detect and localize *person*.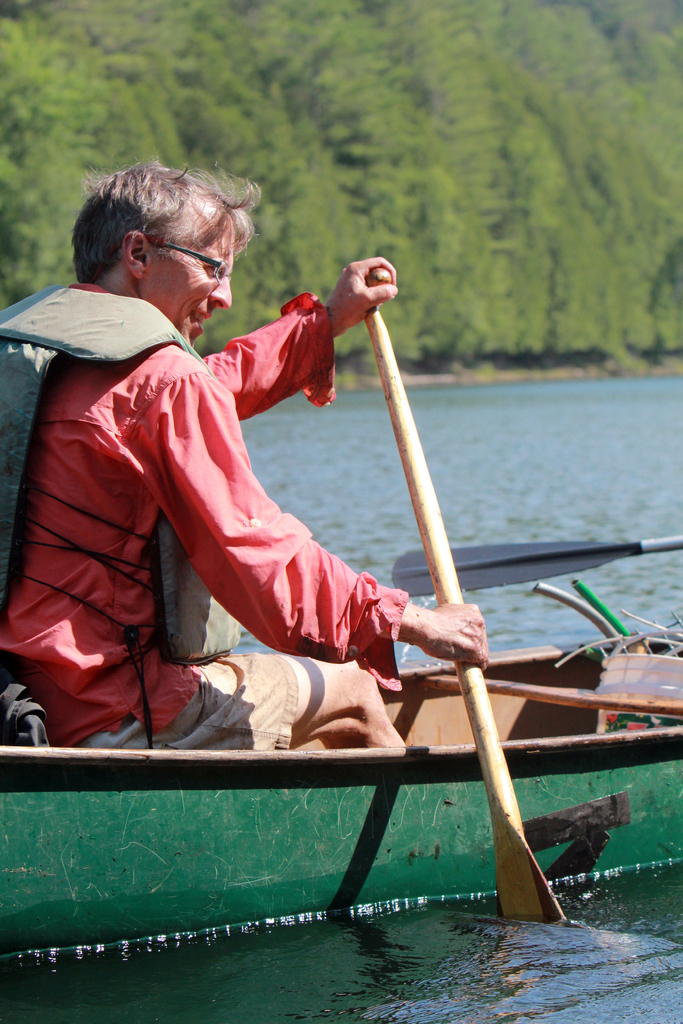
Localized at rect(78, 198, 425, 782).
